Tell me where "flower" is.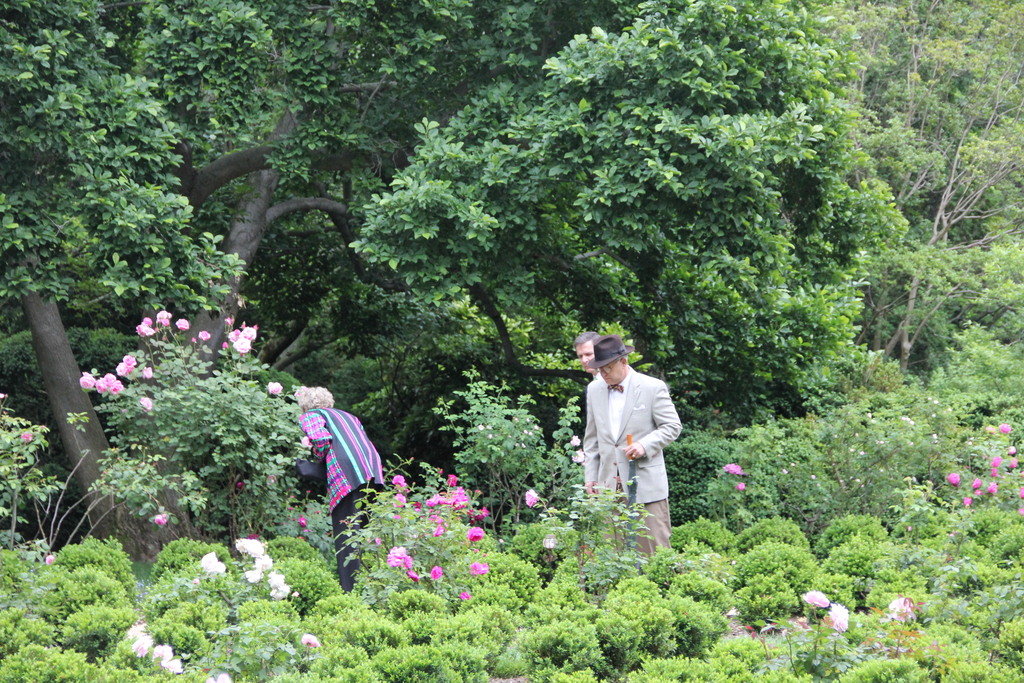
"flower" is at bbox(21, 436, 32, 443).
